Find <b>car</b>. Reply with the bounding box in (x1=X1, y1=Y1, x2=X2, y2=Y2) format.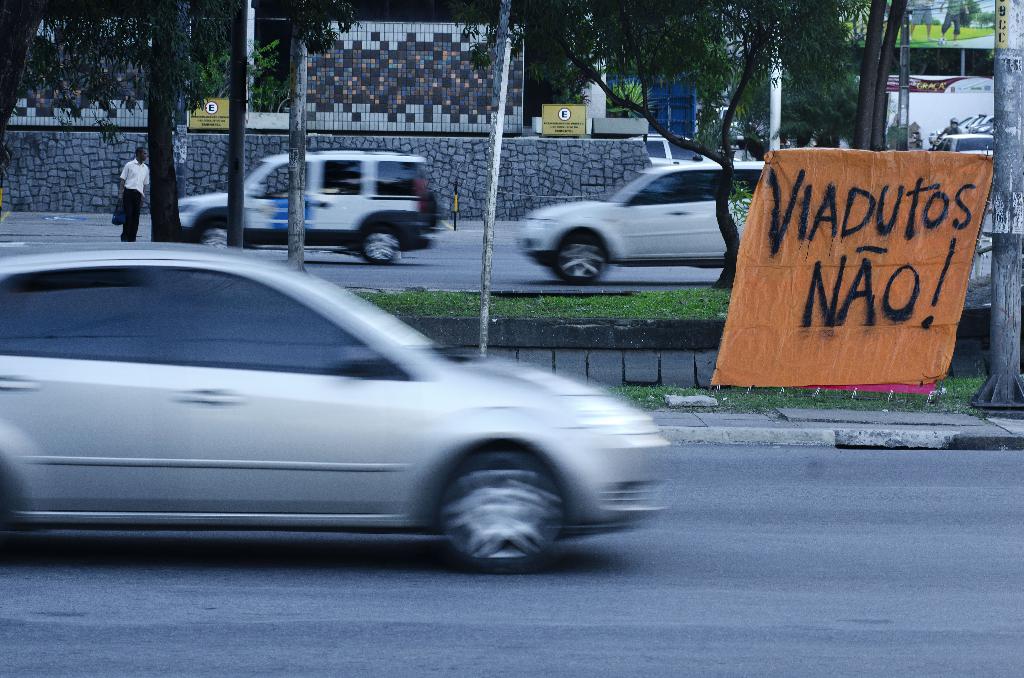
(x1=627, y1=131, x2=705, y2=163).
